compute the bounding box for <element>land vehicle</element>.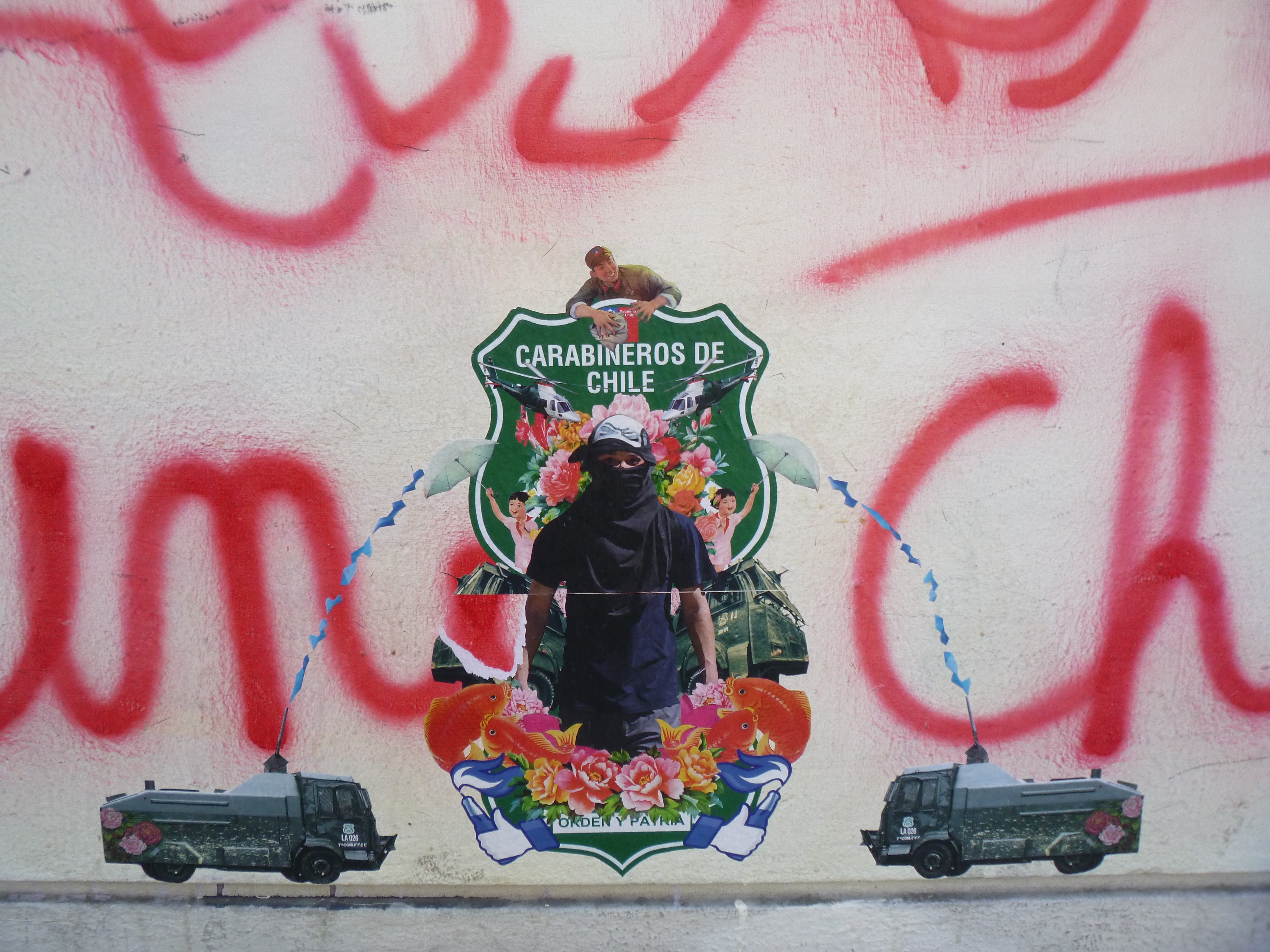
left=237, top=205, right=316, bottom=242.
